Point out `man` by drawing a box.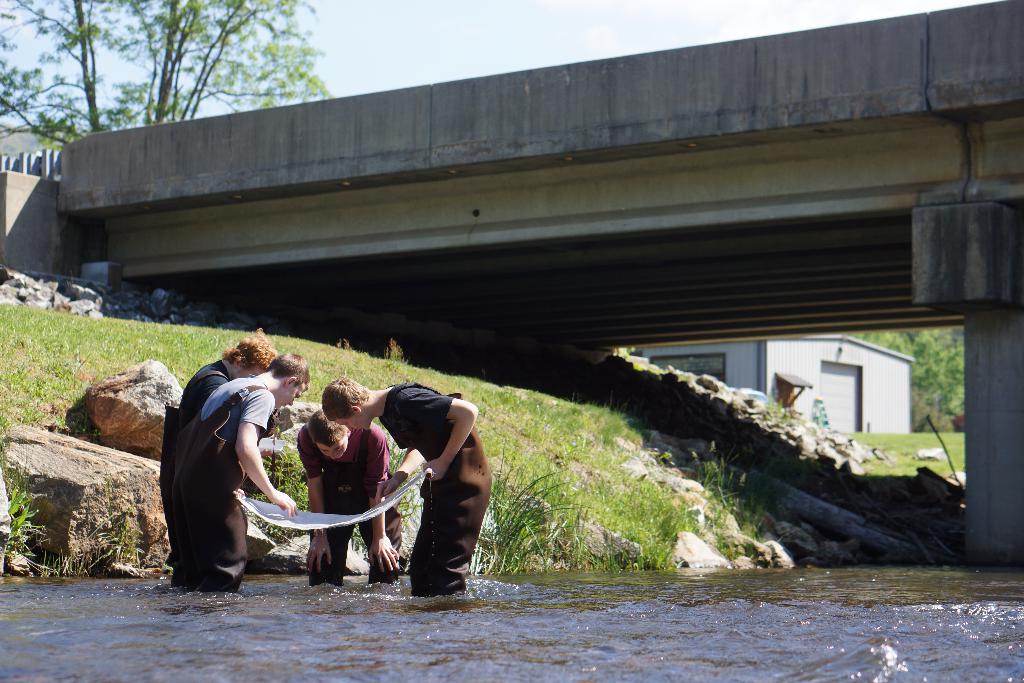
Rect(294, 409, 403, 589).
